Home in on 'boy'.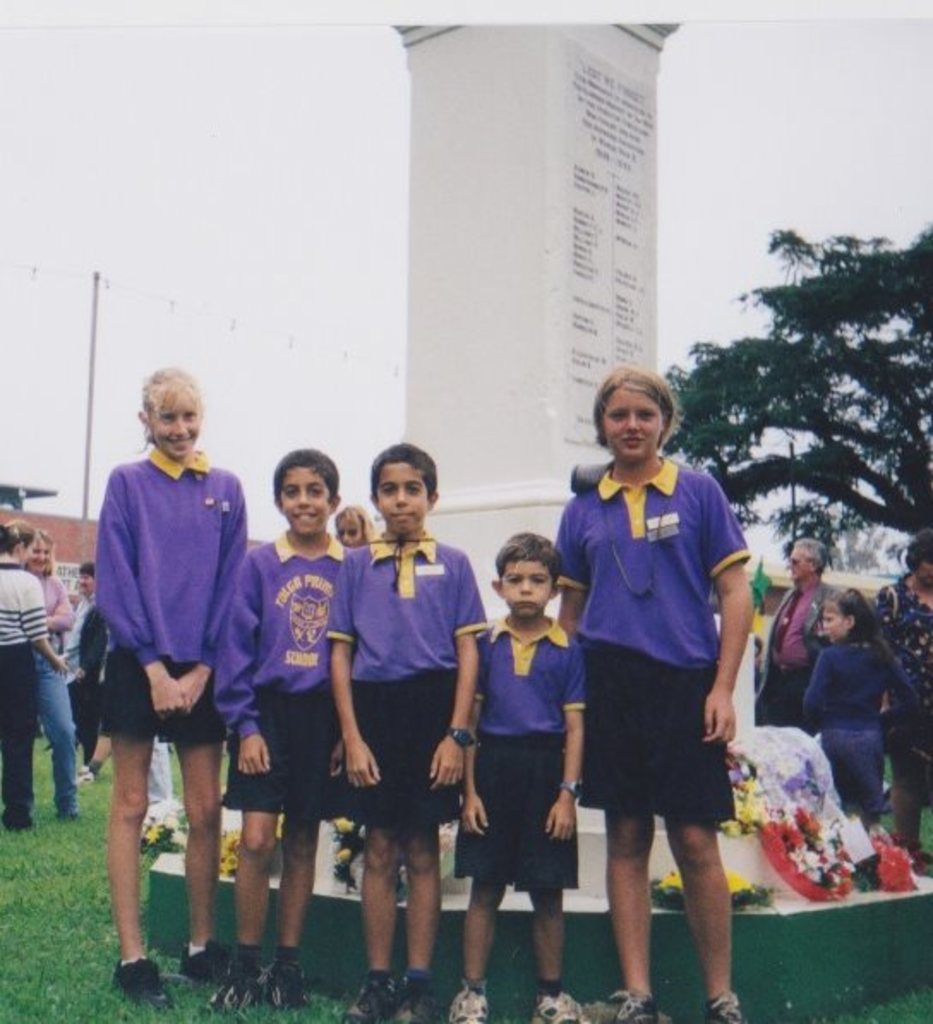
Homed in at (left=213, top=446, right=343, bottom=1010).
